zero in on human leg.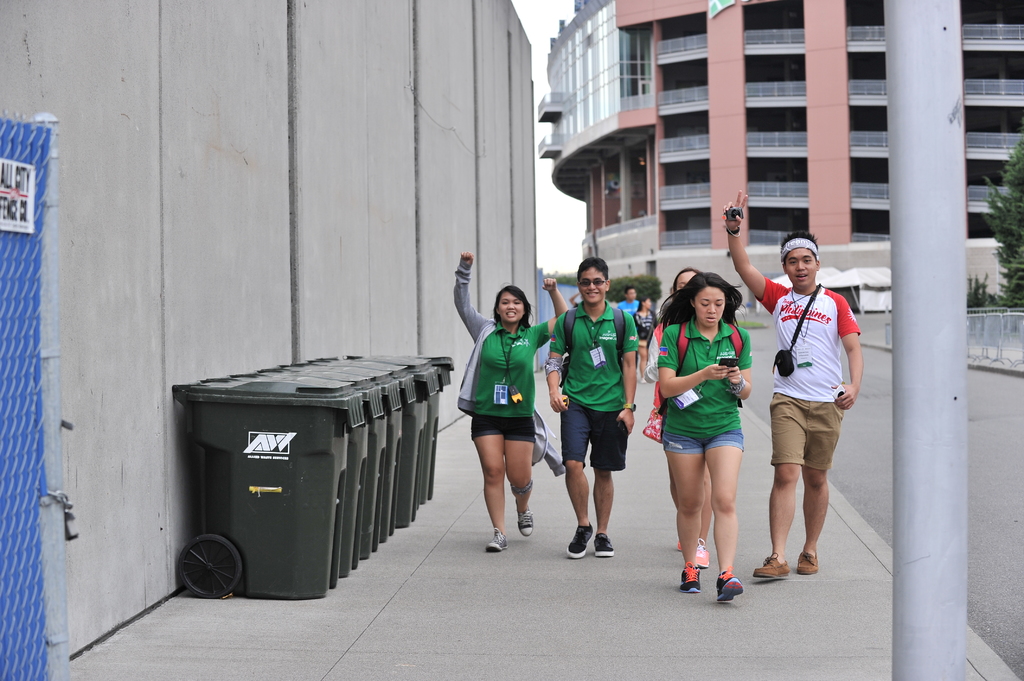
Zeroed in: (x1=793, y1=401, x2=842, y2=581).
